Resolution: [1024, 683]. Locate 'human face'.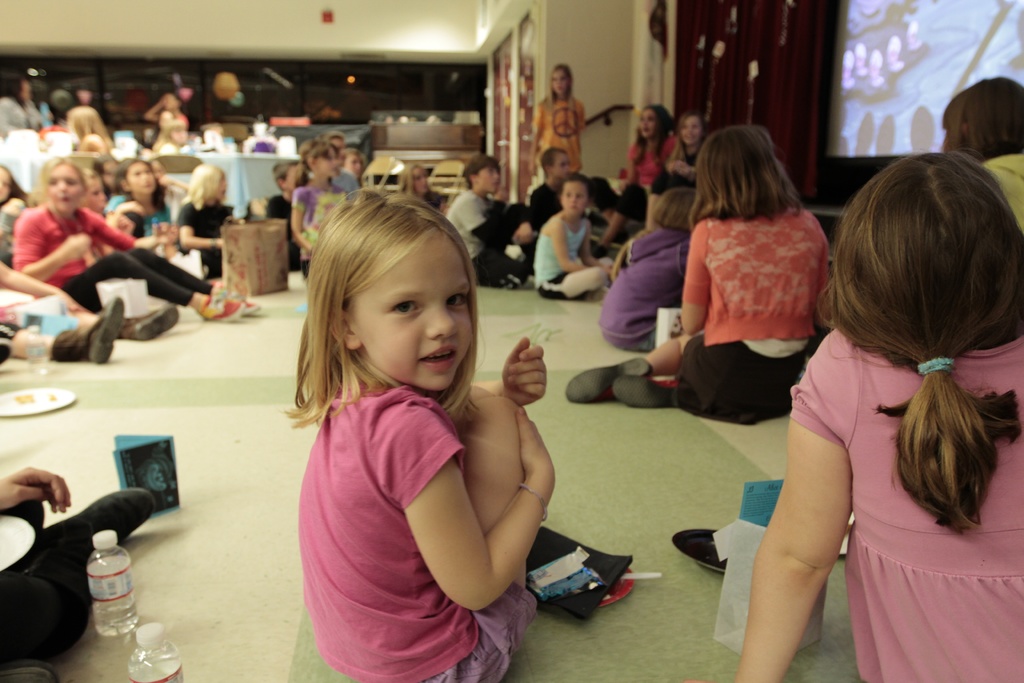
[474, 162, 502, 194].
